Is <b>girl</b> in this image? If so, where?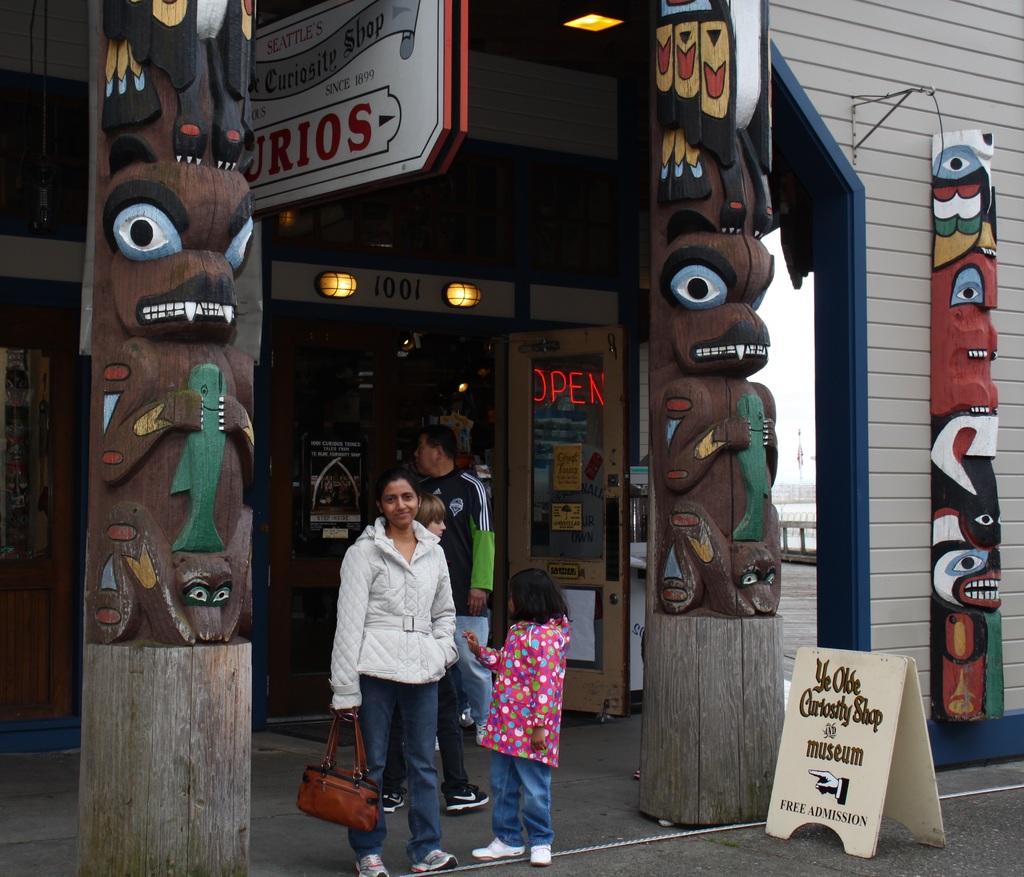
Yes, at select_region(326, 457, 454, 876).
